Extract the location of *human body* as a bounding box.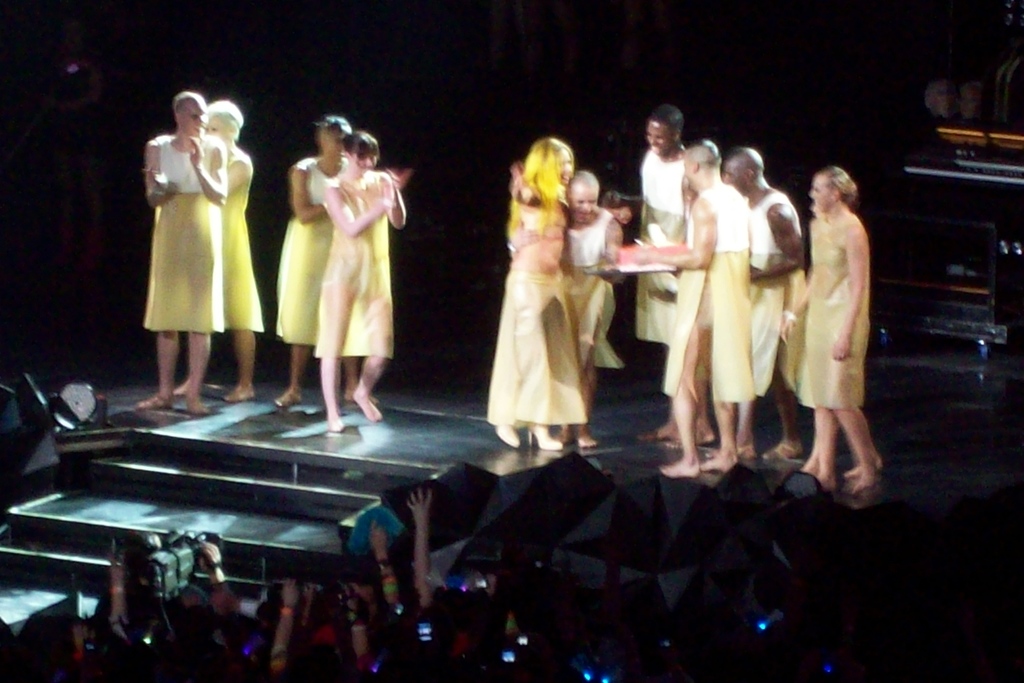
x1=794 y1=166 x2=888 y2=495.
